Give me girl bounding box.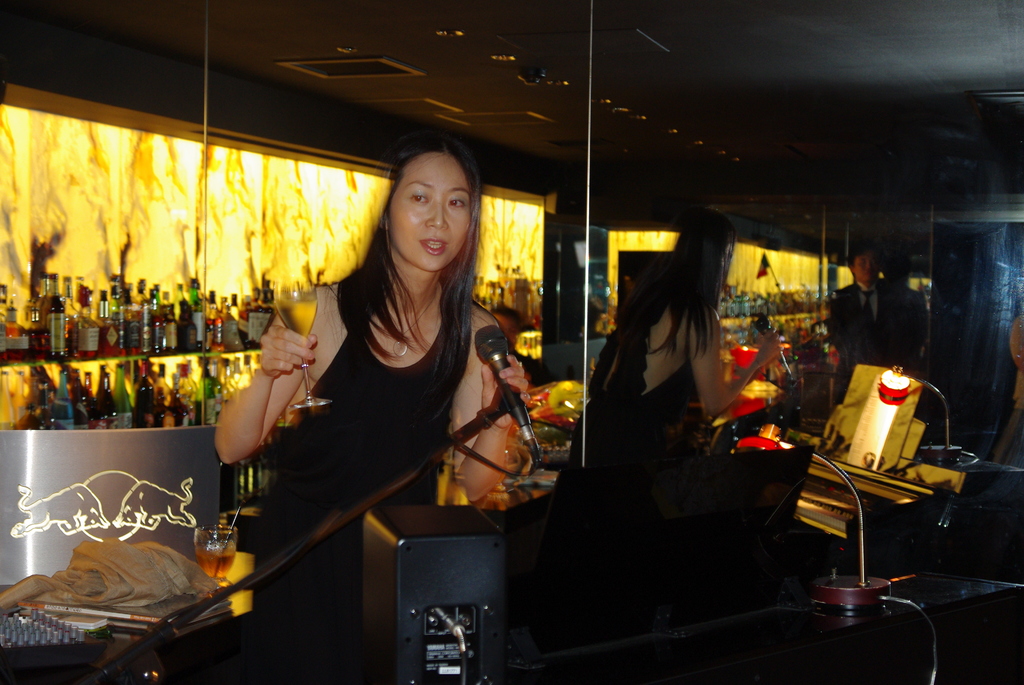
box(212, 130, 526, 679).
